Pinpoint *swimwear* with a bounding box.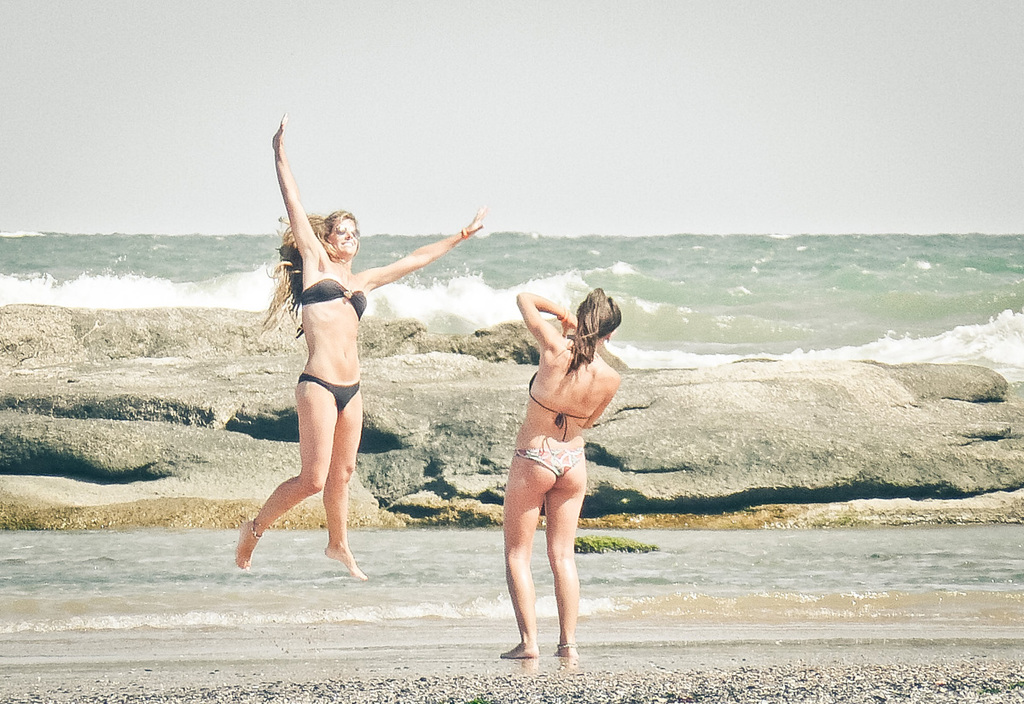
crop(531, 372, 589, 435).
